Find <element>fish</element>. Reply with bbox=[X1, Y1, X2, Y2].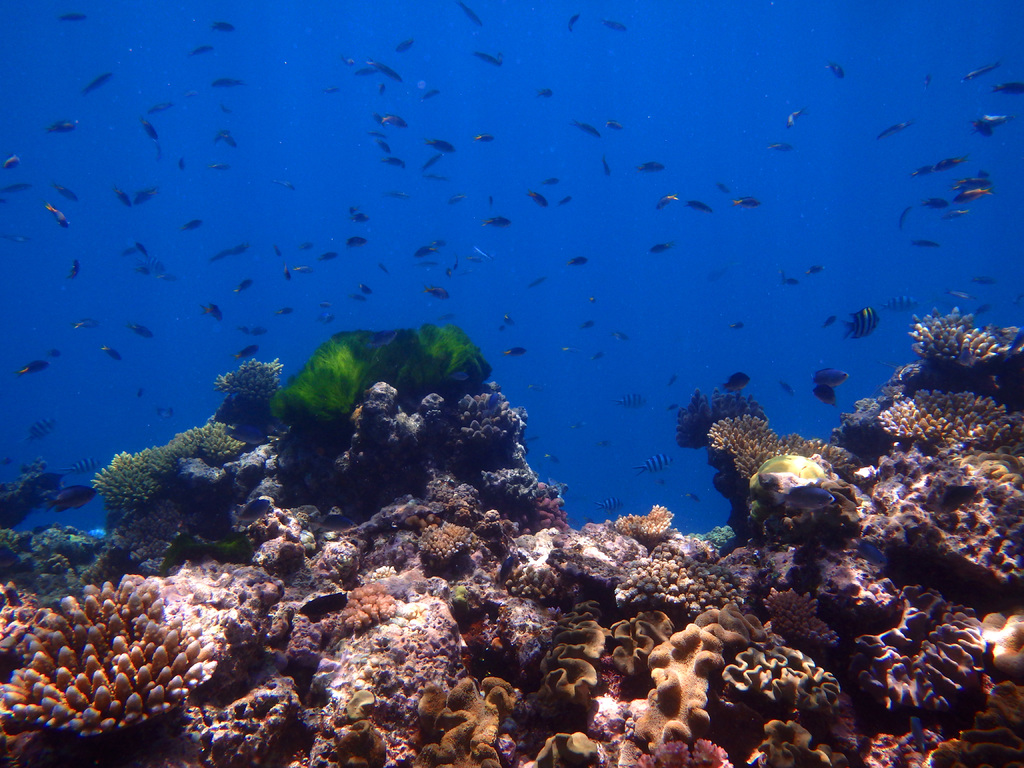
bbox=[239, 326, 247, 332].
